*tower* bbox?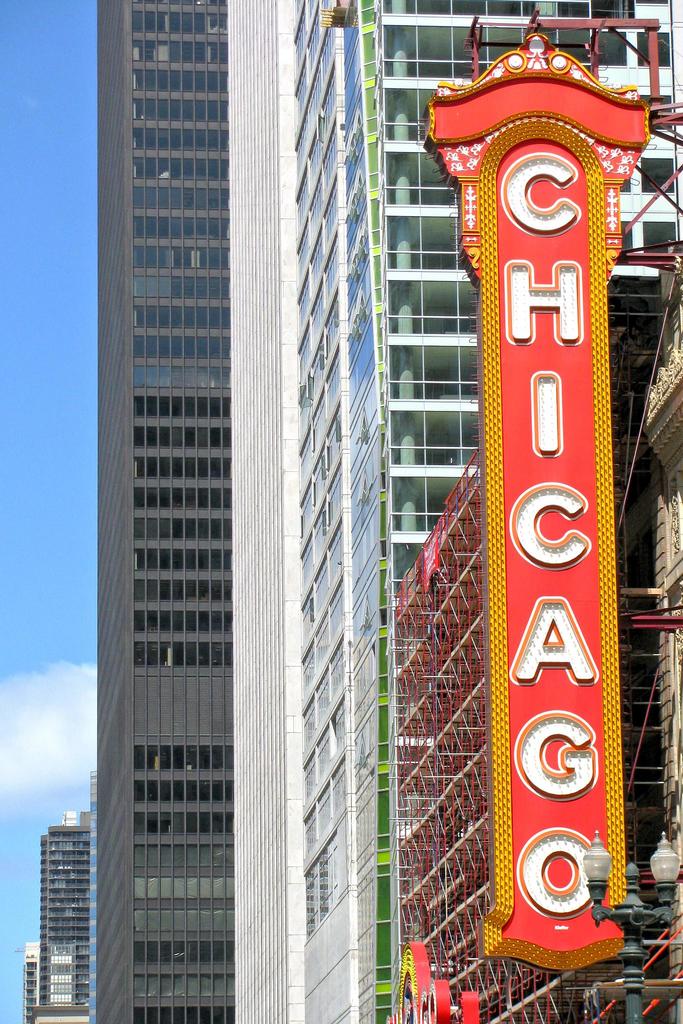
BBox(47, 0, 257, 1023)
